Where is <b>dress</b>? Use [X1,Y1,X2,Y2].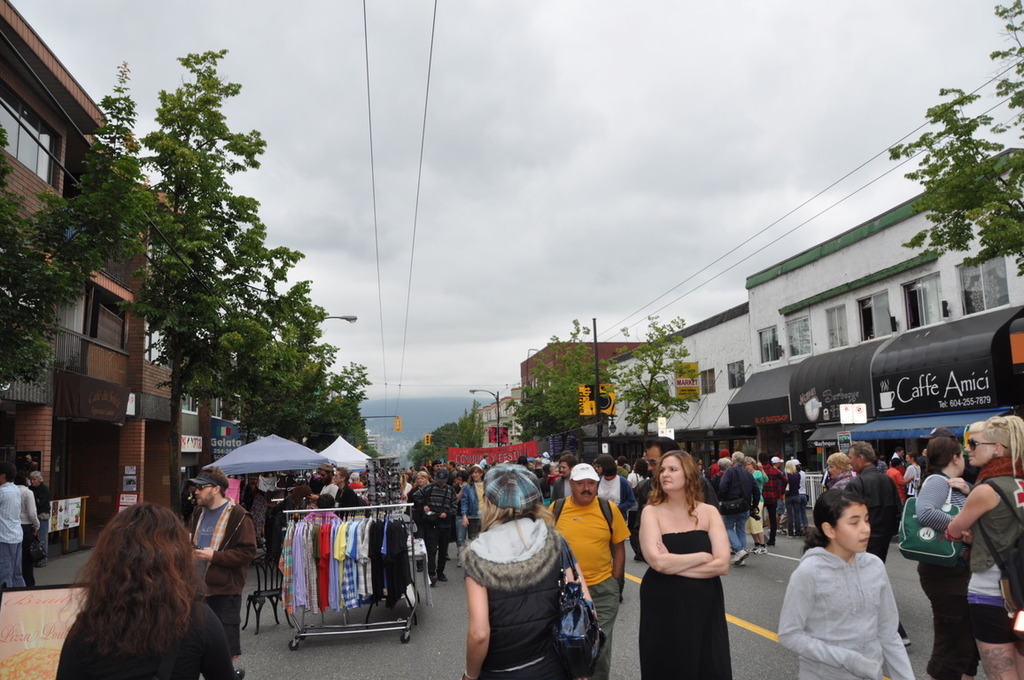
[29,487,55,568].
